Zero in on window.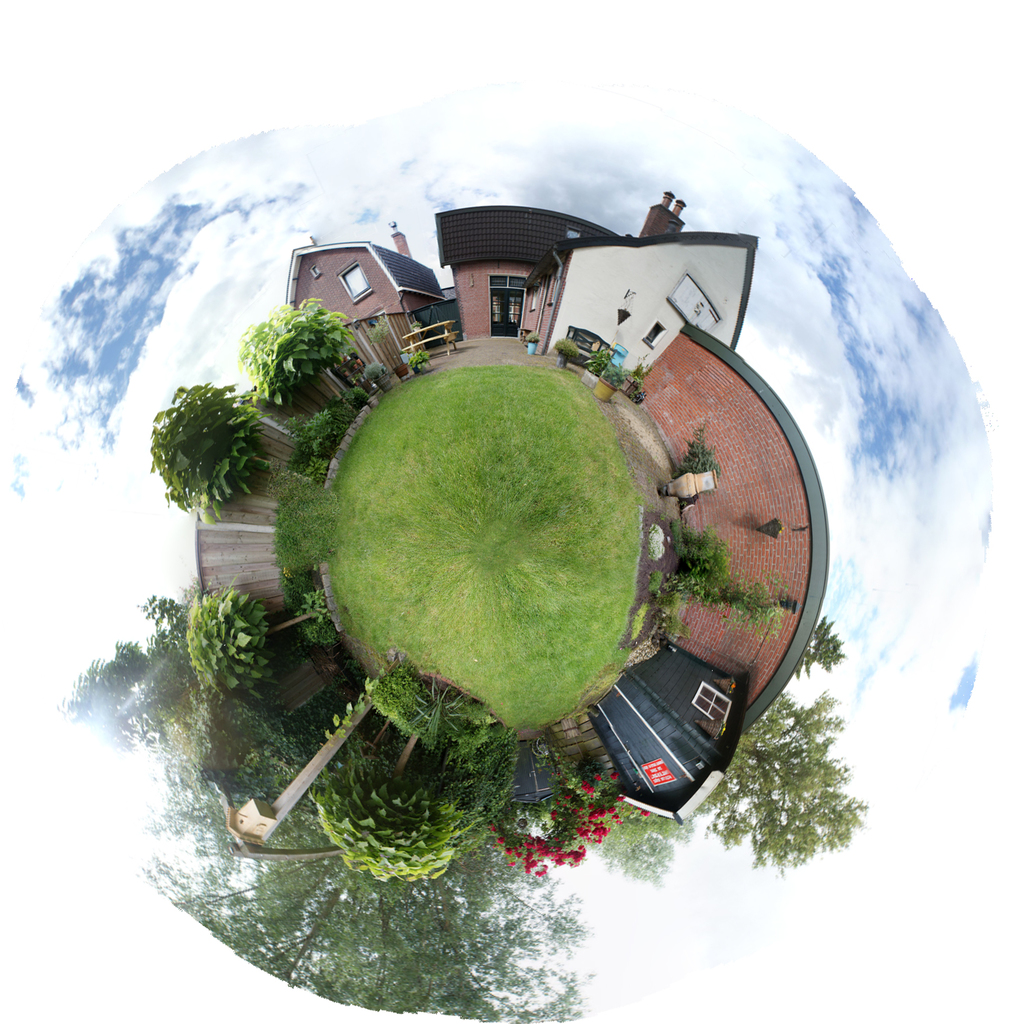
Zeroed in: rect(637, 317, 668, 356).
